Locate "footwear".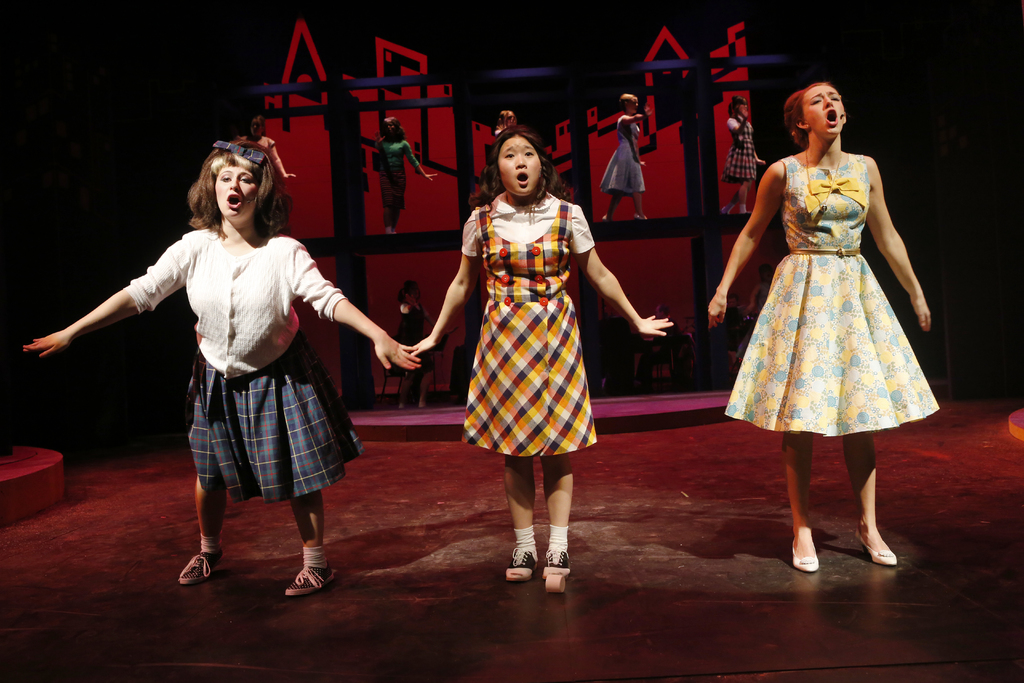
Bounding box: 177,550,223,589.
